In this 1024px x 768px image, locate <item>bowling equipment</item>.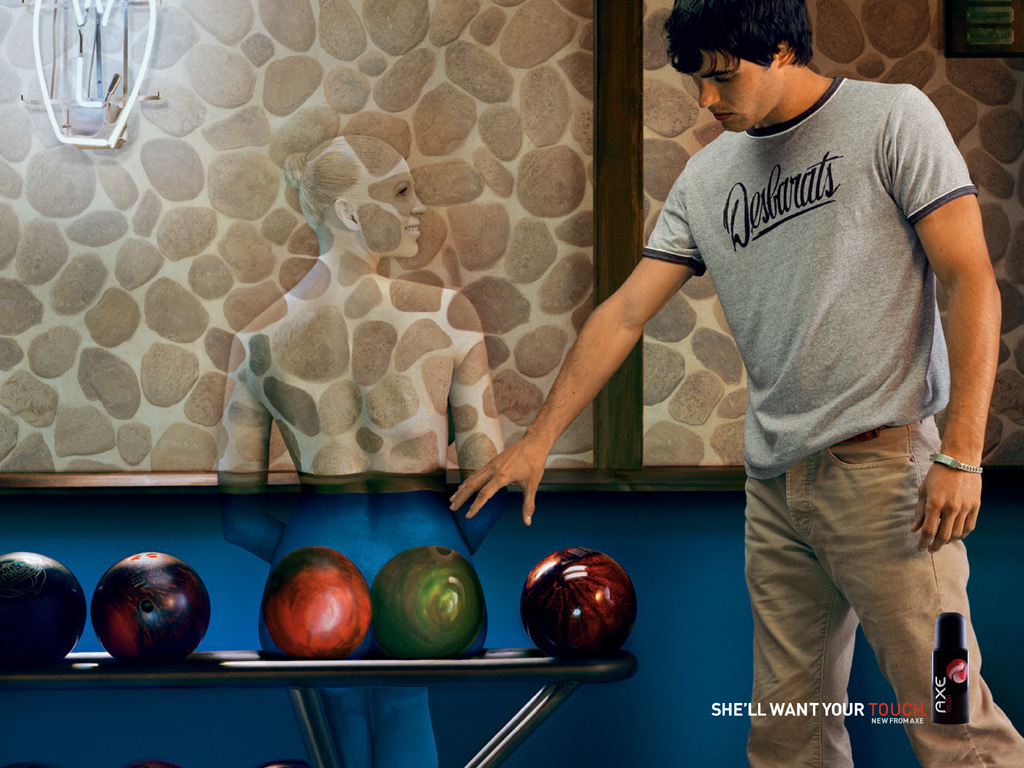
Bounding box: select_region(86, 550, 210, 667).
